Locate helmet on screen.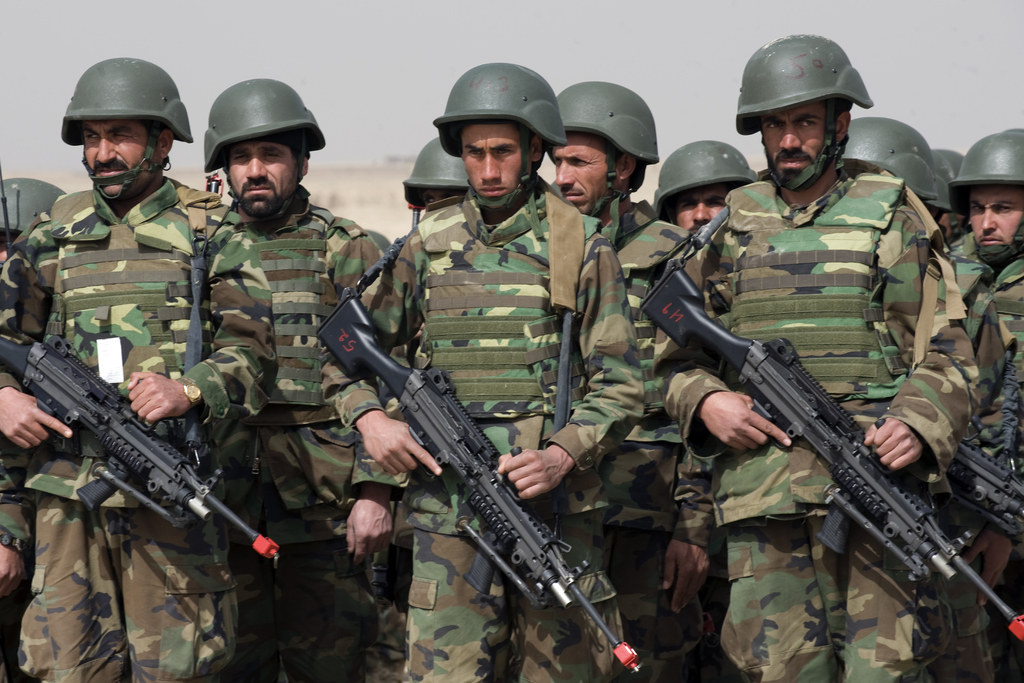
On screen at (559,80,652,190).
